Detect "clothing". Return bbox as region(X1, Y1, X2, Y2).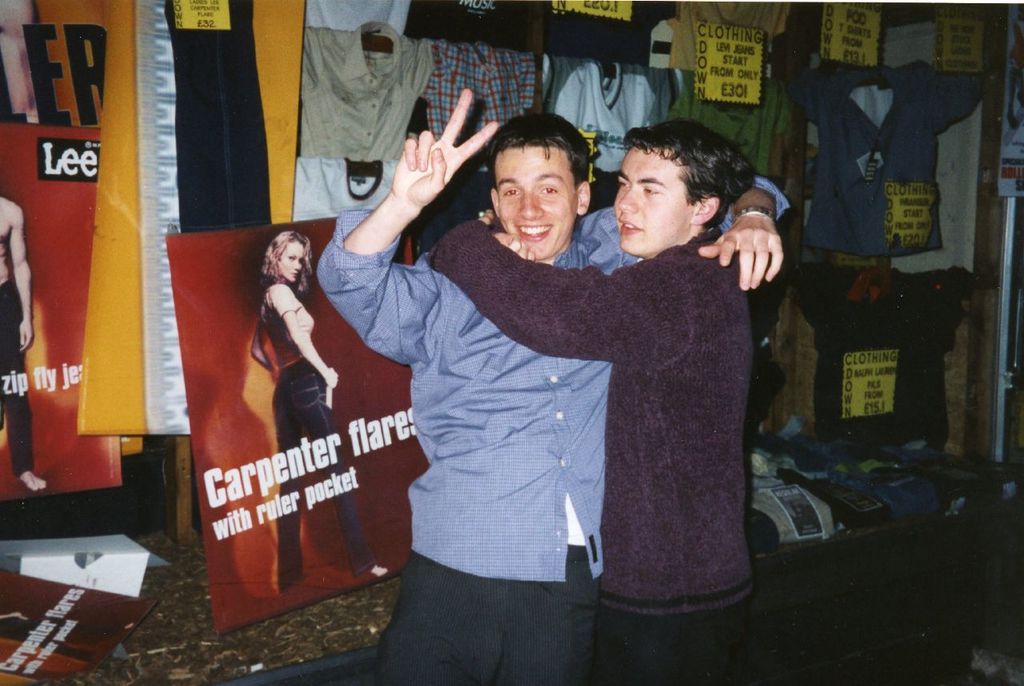
region(0, 284, 39, 477).
